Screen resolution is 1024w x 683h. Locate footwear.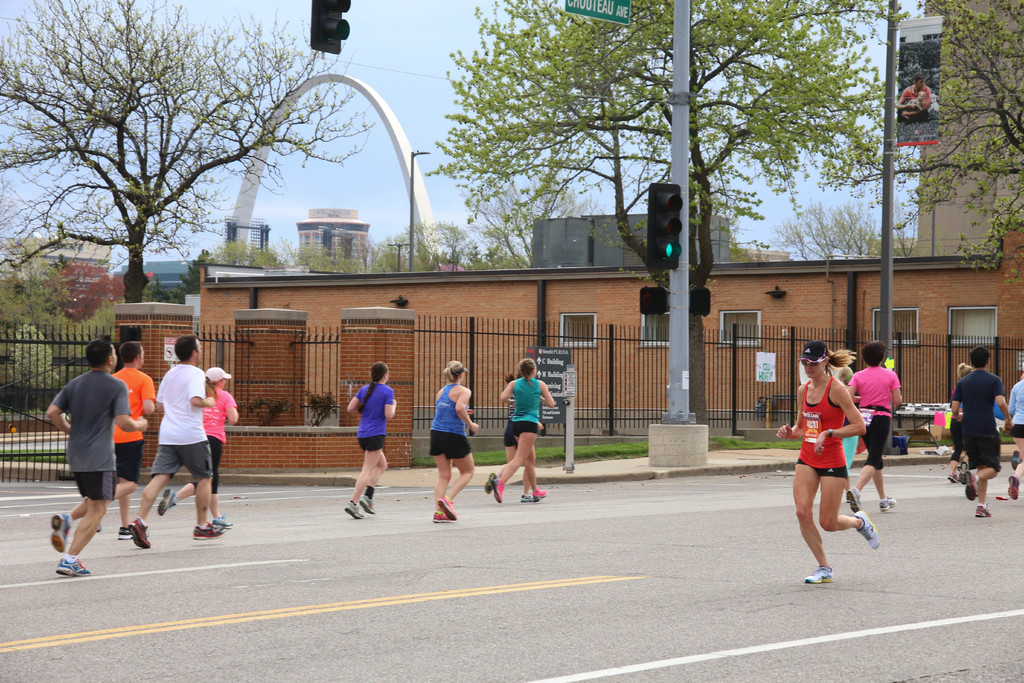
972:506:991:517.
